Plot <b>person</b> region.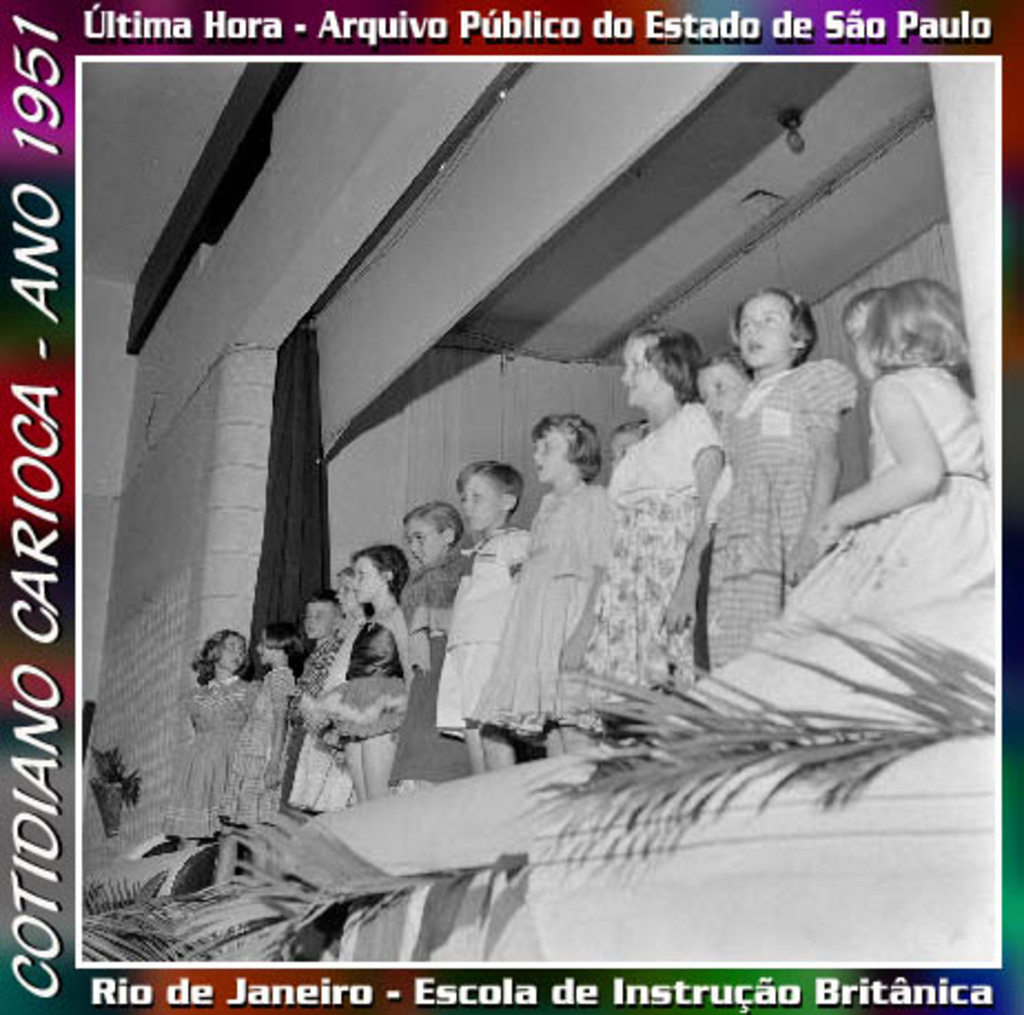
Plotted at <region>275, 589, 348, 802</region>.
